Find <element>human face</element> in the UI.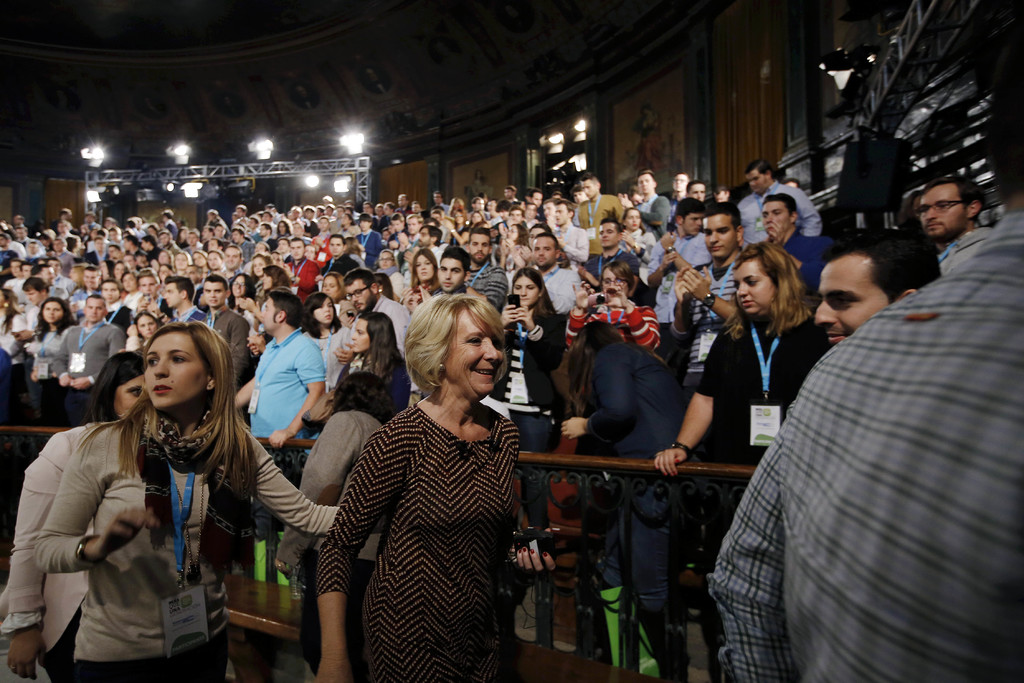
UI element at left=162, top=284, right=181, bottom=307.
